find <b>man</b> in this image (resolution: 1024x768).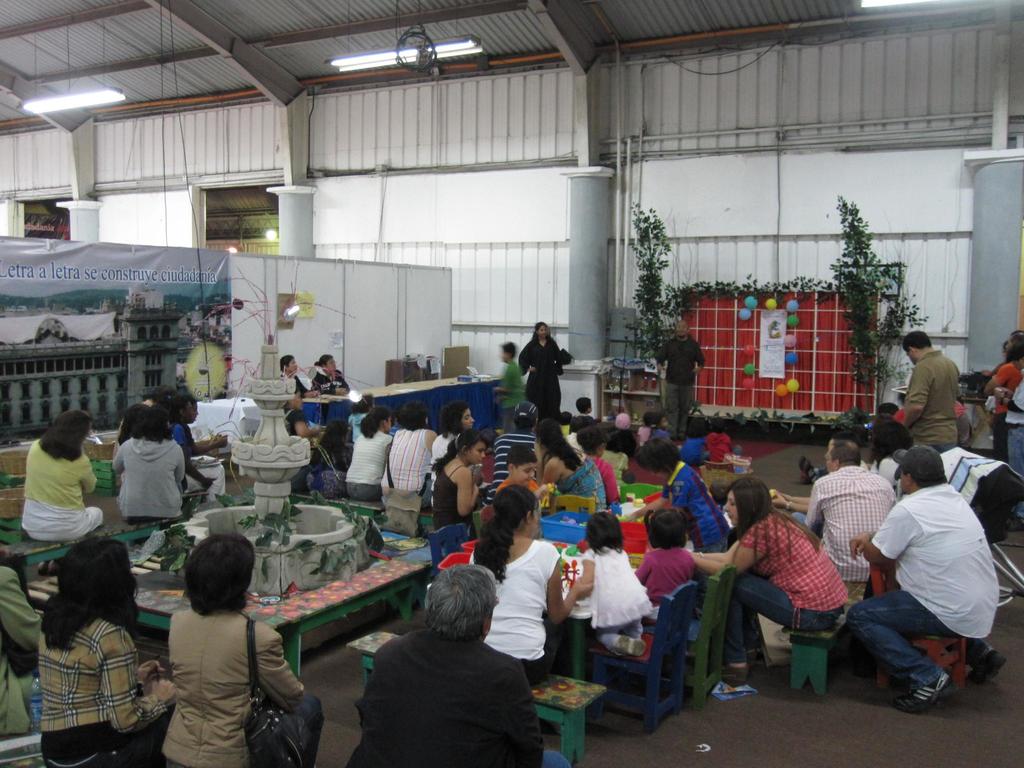
852:440:1004:719.
